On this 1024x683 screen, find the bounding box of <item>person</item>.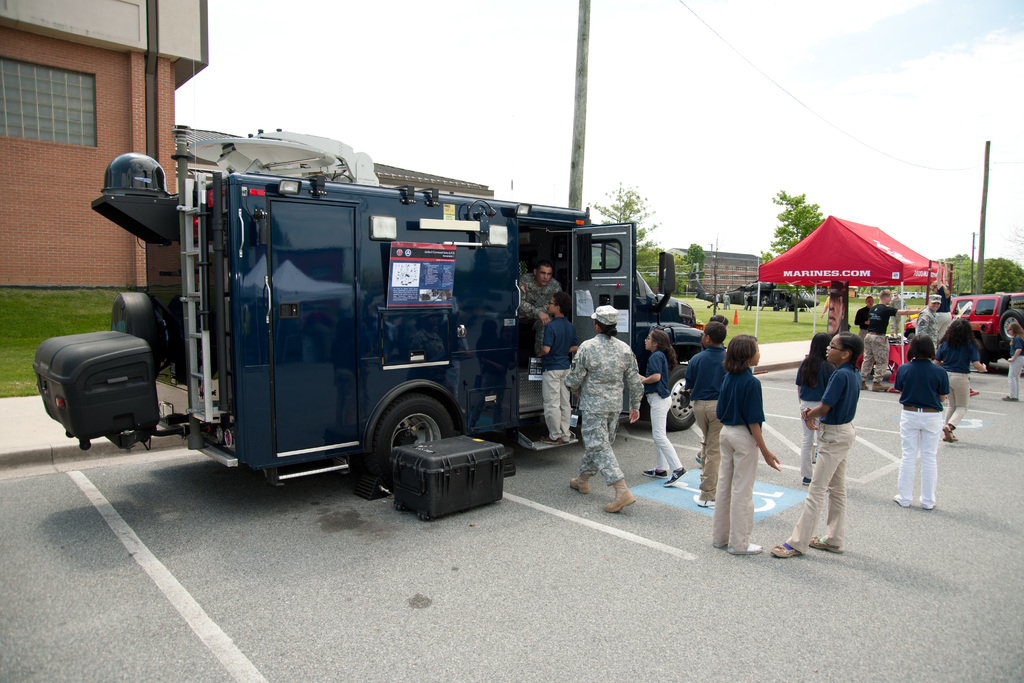
Bounding box: x1=913, y1=293, x2=938, y2=352.
